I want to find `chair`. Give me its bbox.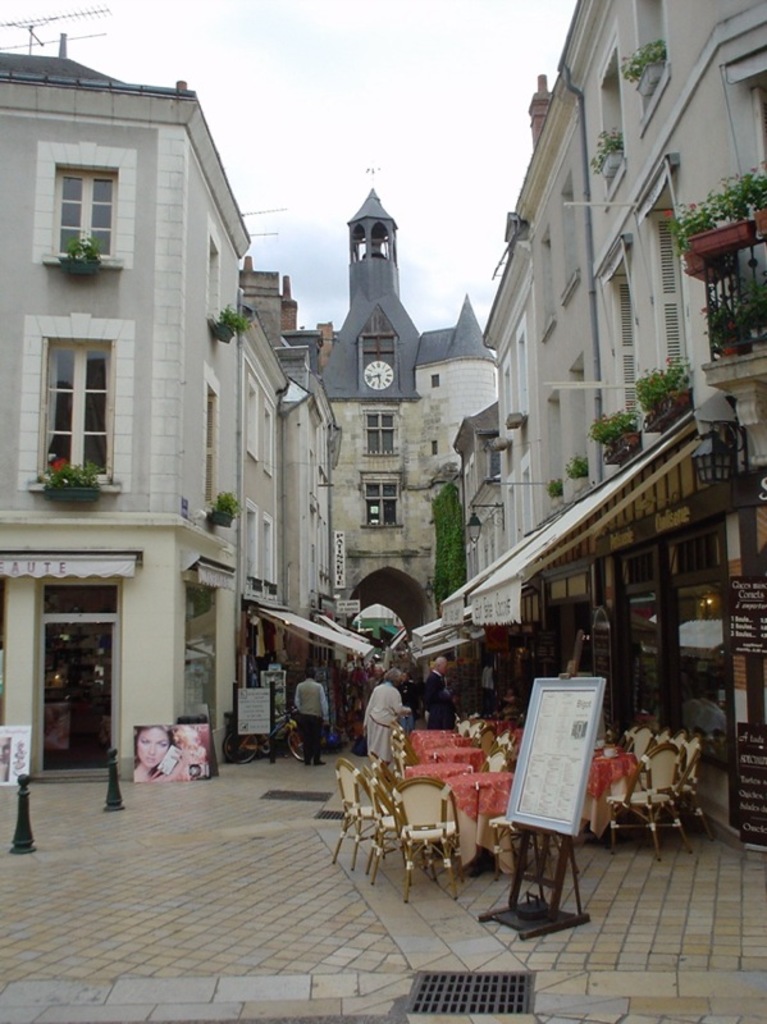
648:724:702:841.
